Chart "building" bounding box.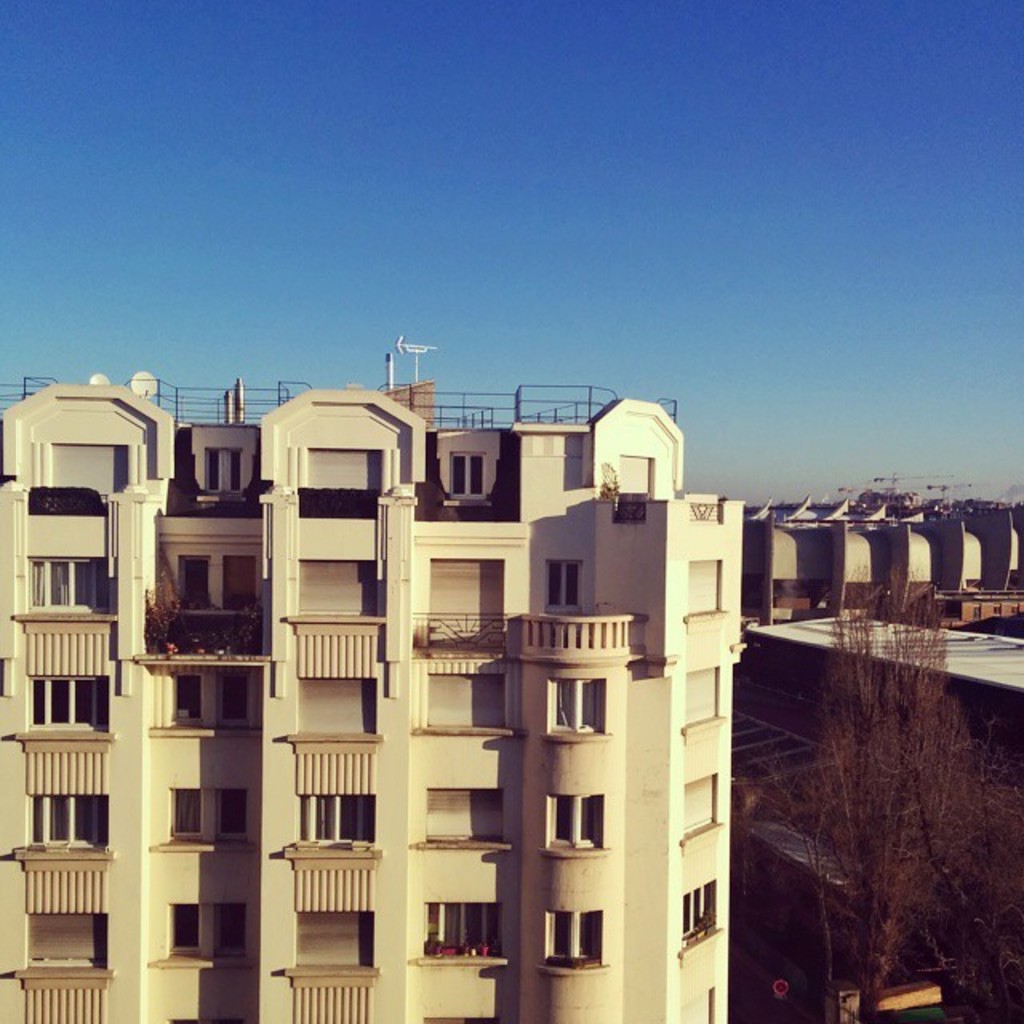
Charted: detection(728, 616, 1022, 1022).
